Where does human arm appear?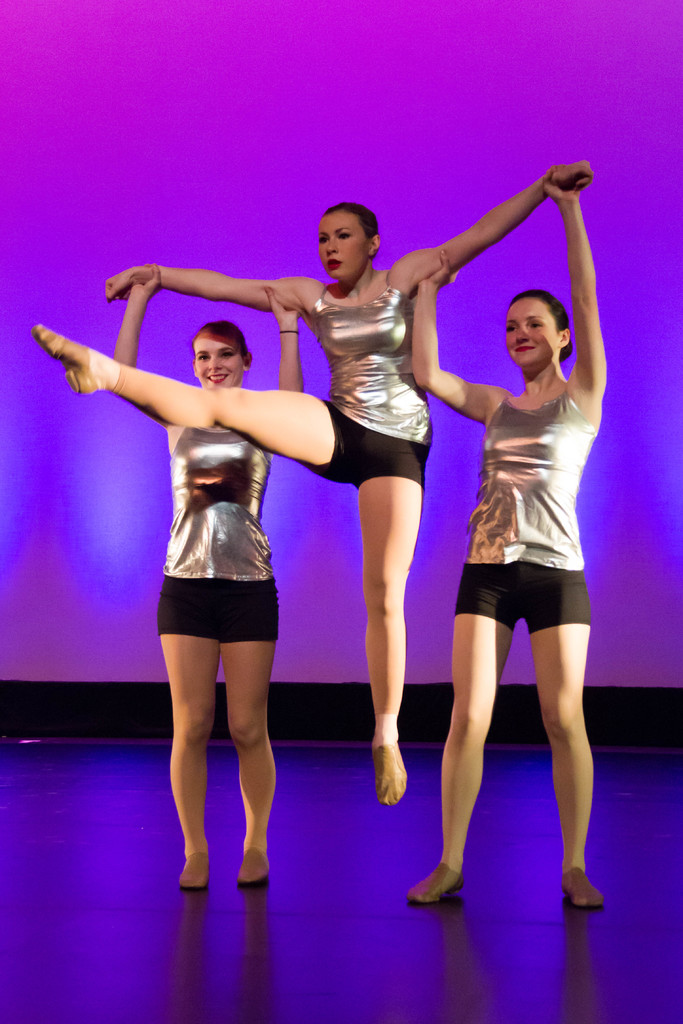
Appears at [x1=541, y1=166, x2=620, y2=435].
